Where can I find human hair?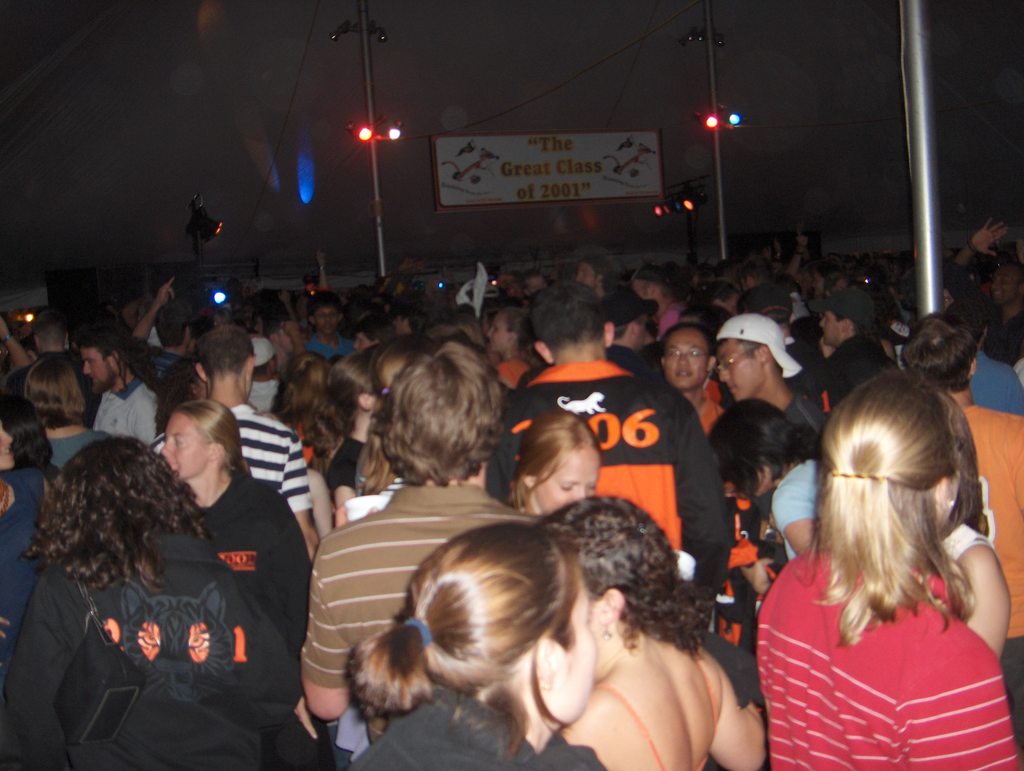
You can find it at [left=726, top=340, right=761, bottom=363].
